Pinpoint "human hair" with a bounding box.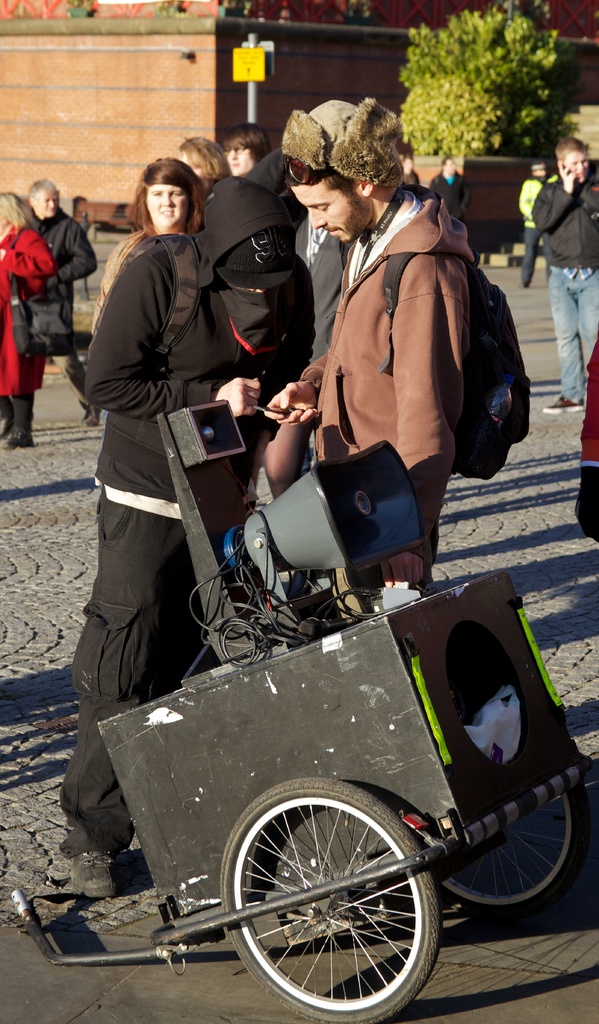
555, 138, 589, 162.
